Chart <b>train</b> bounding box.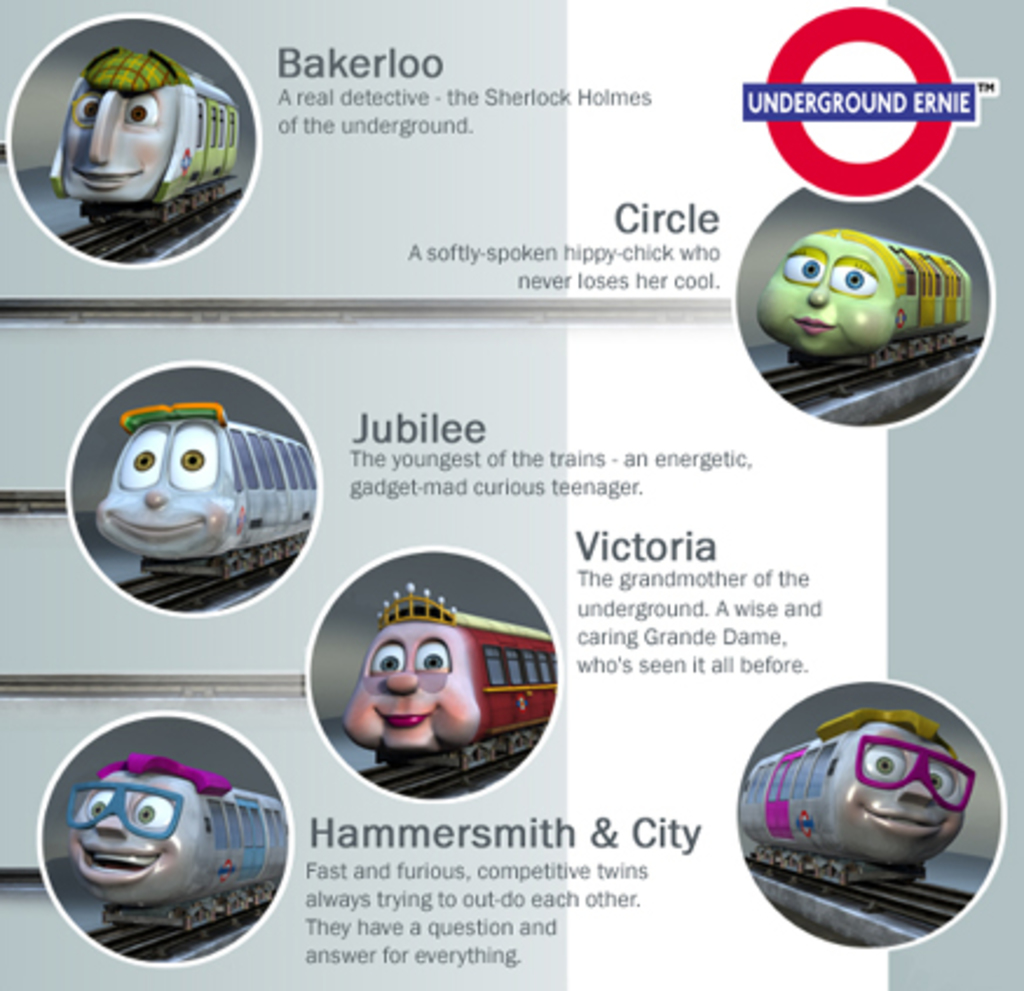
Charted: [738,705,982,890].
